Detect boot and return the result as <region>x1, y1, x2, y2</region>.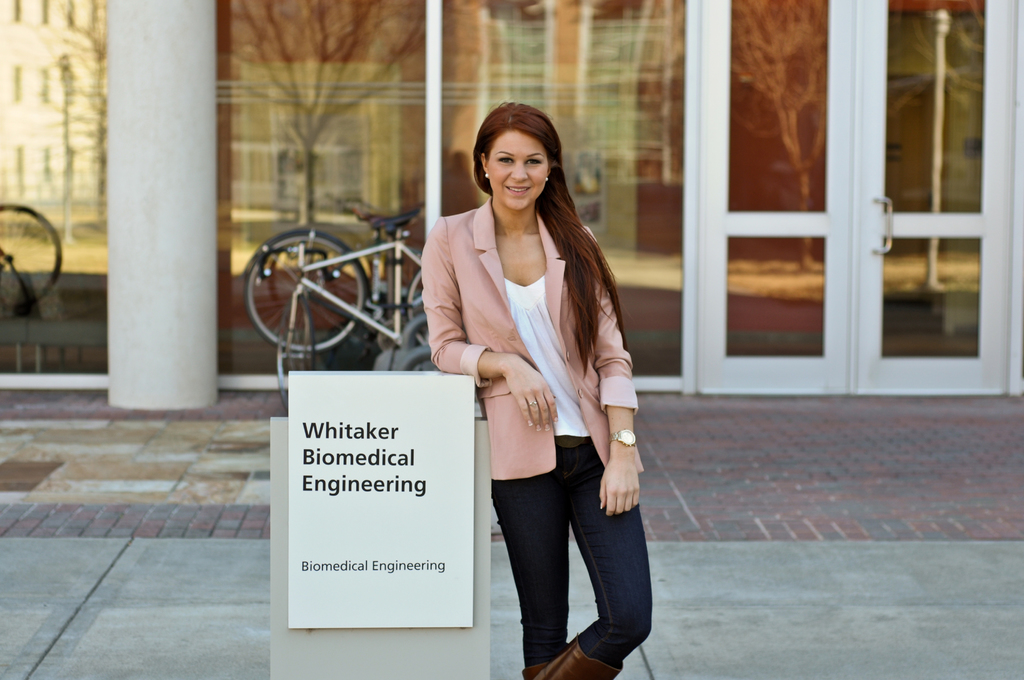
<region>532, 638, 621, 679</region>.
